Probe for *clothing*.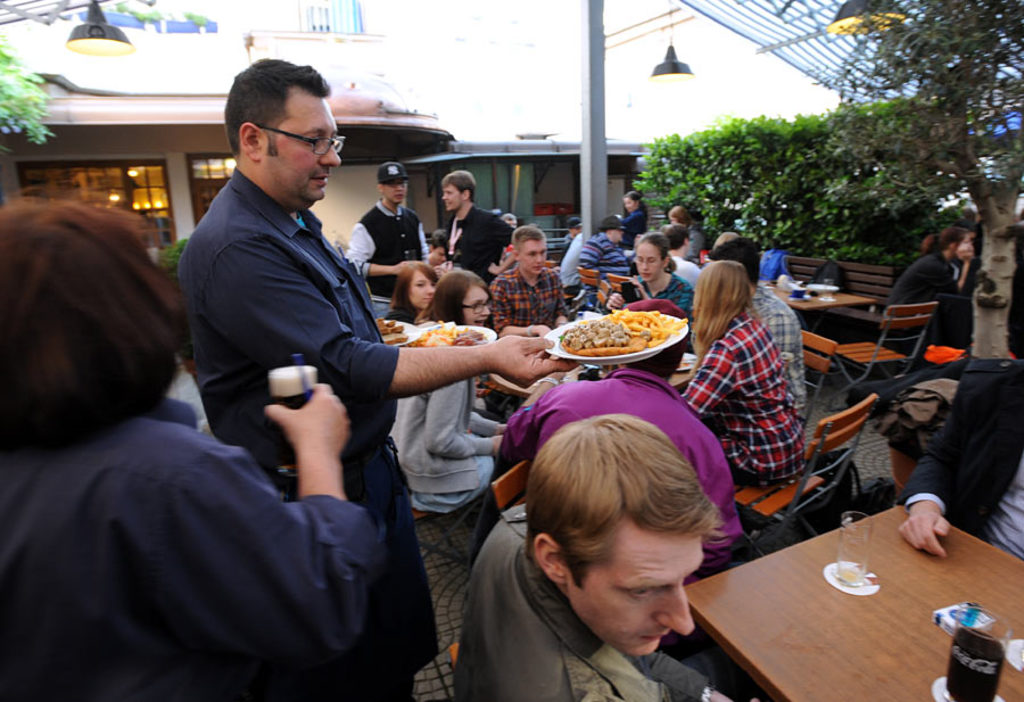
Probe result: bbox=[748, 284, 809, 421].
